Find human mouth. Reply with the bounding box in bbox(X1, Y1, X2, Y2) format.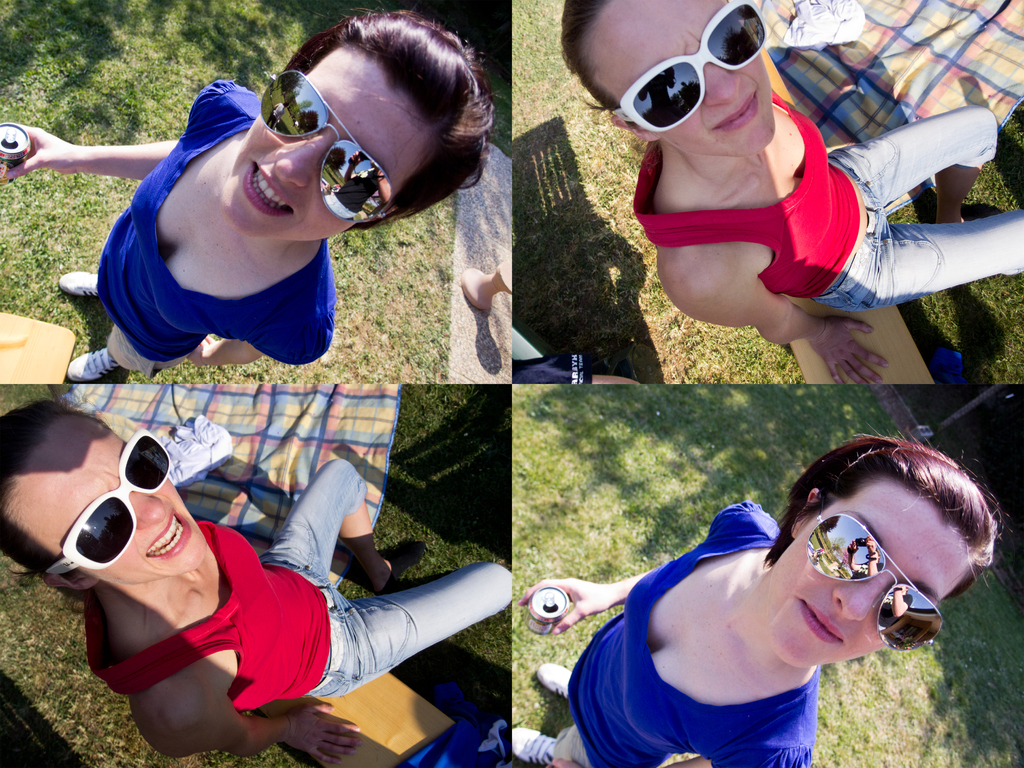
bbox(708, 79, 759, 144).
